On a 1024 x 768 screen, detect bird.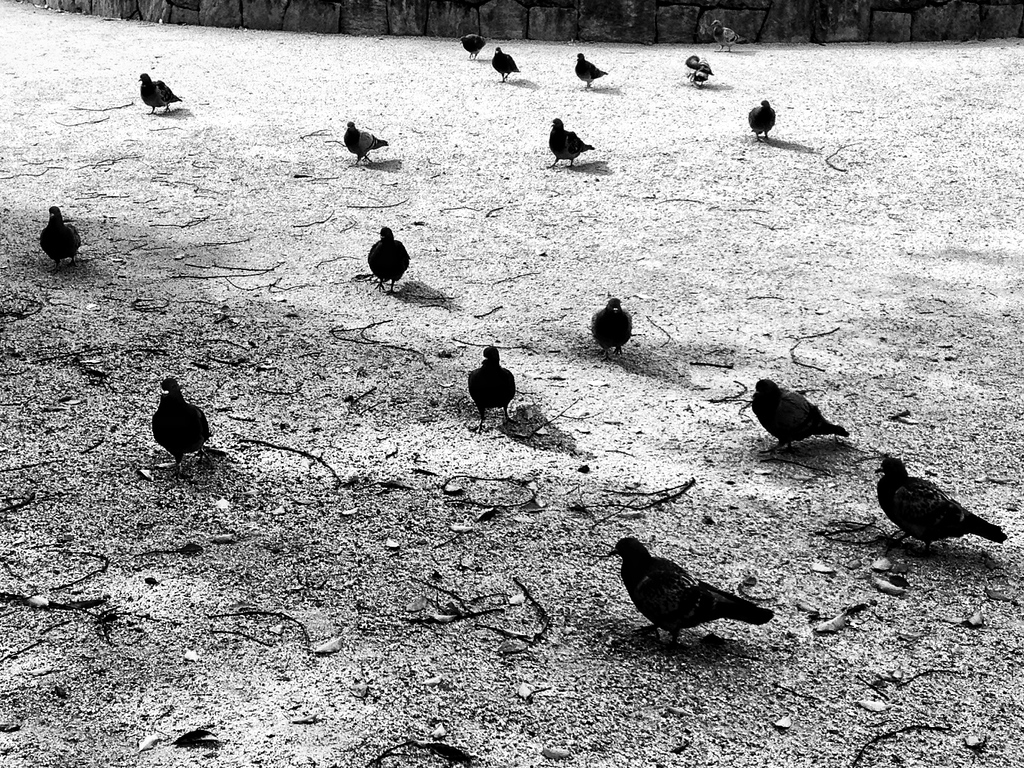
region(590, 297, 633, 360).
